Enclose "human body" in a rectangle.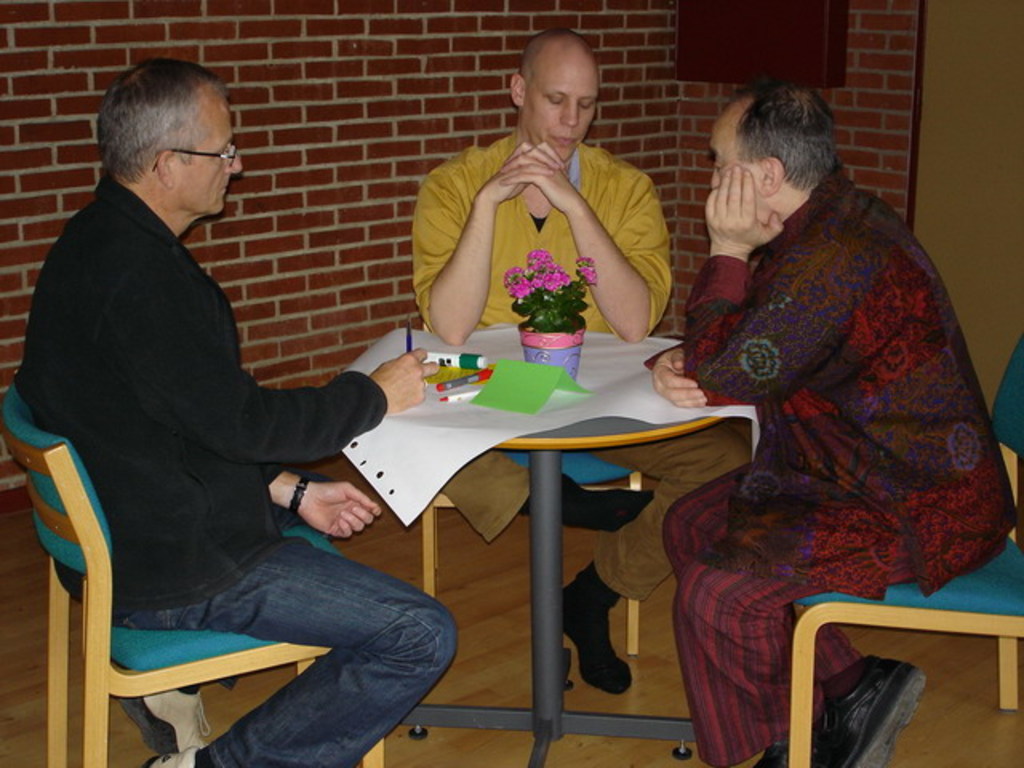
pyautogui.locateOnScreen(30, 94, 382, 726).
